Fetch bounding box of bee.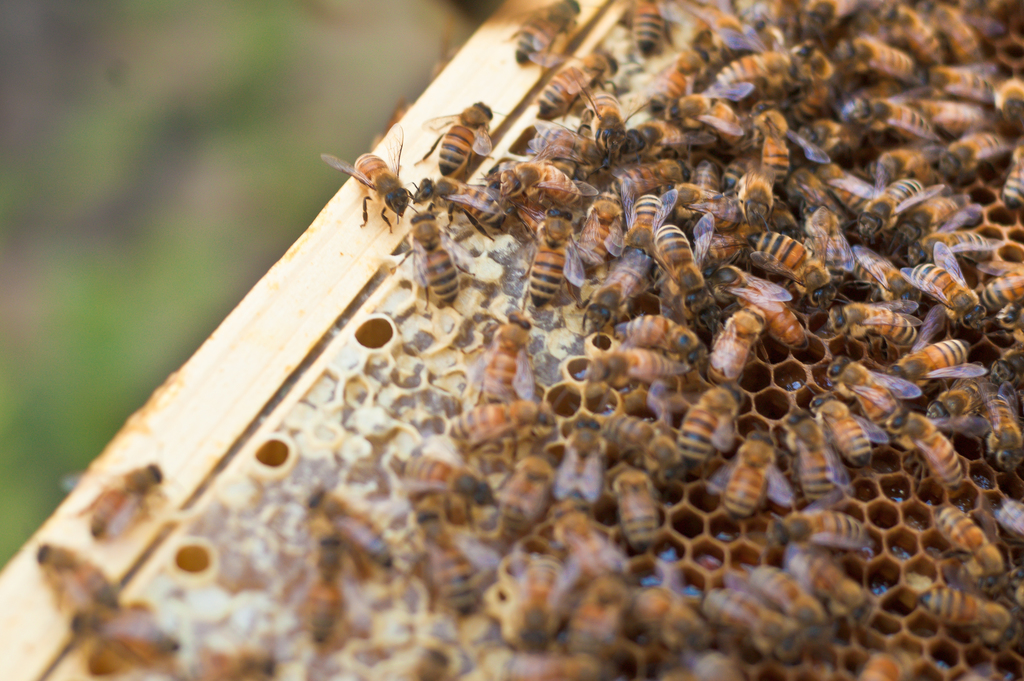
Bbox: [x1=655, y1=79, x2=753, y2=151].
